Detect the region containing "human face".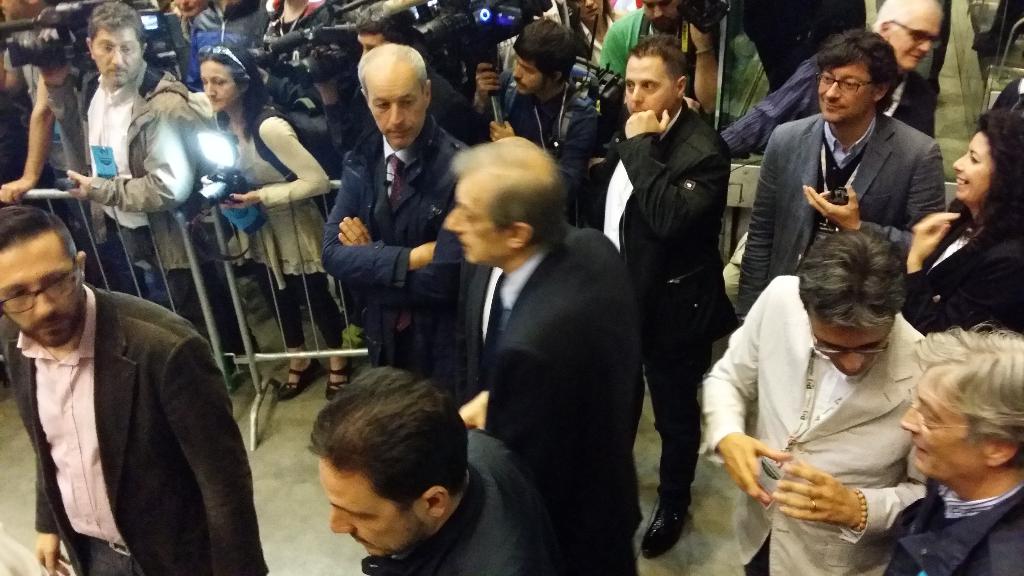
513/54/547/92.
